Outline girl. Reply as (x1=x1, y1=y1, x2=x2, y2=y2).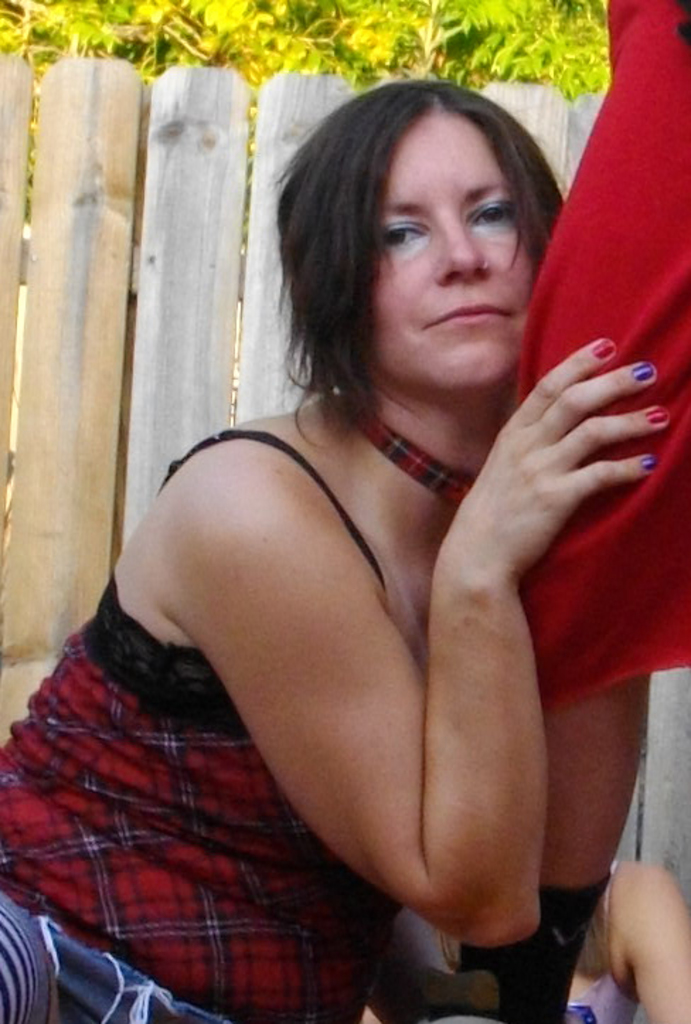
(x1=3, y1=76, x2=646, y2=1023).
